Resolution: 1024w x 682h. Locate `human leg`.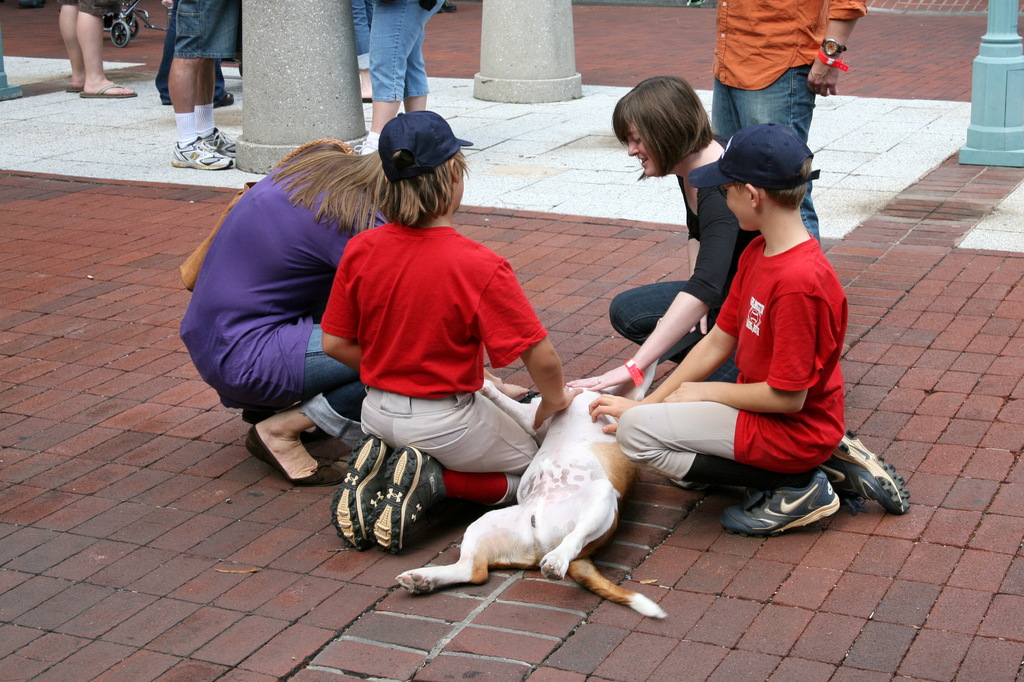
bbox=(247, 323, 360, 486).
